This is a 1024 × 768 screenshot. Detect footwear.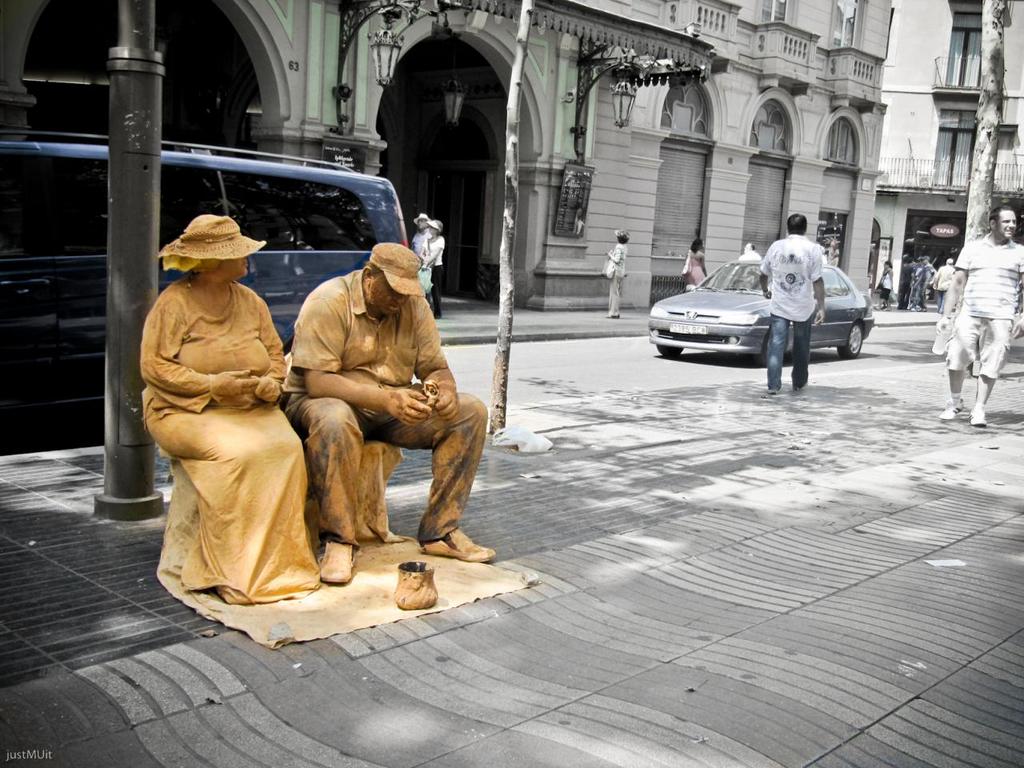
x1=786, y1=375, x2=803, y2=387.
